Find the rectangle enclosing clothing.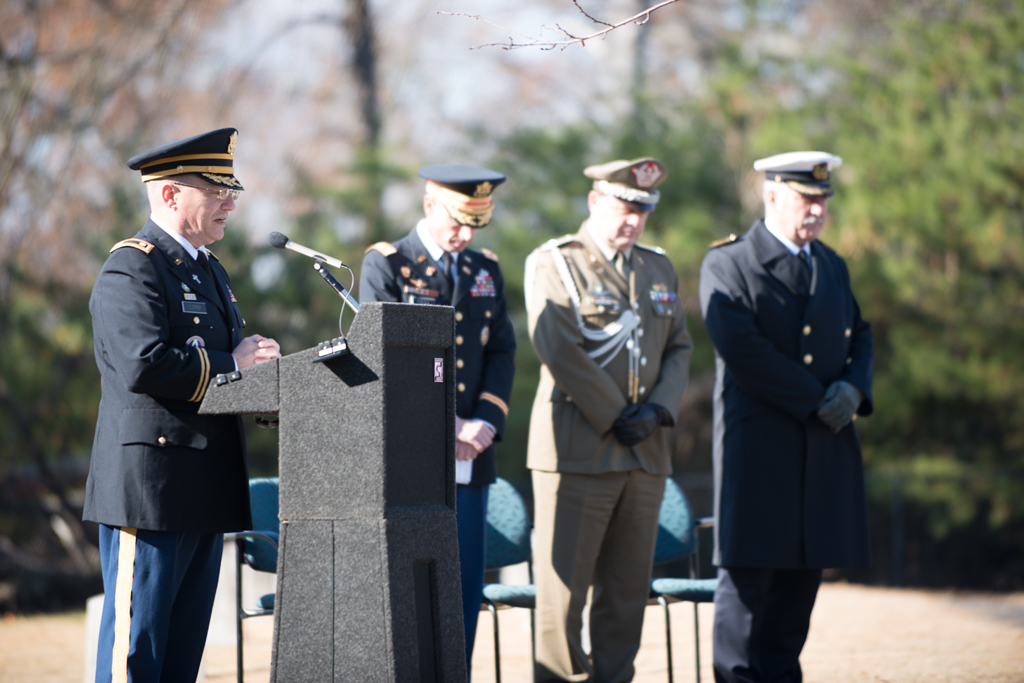
box(522, 232, 696, 682).
